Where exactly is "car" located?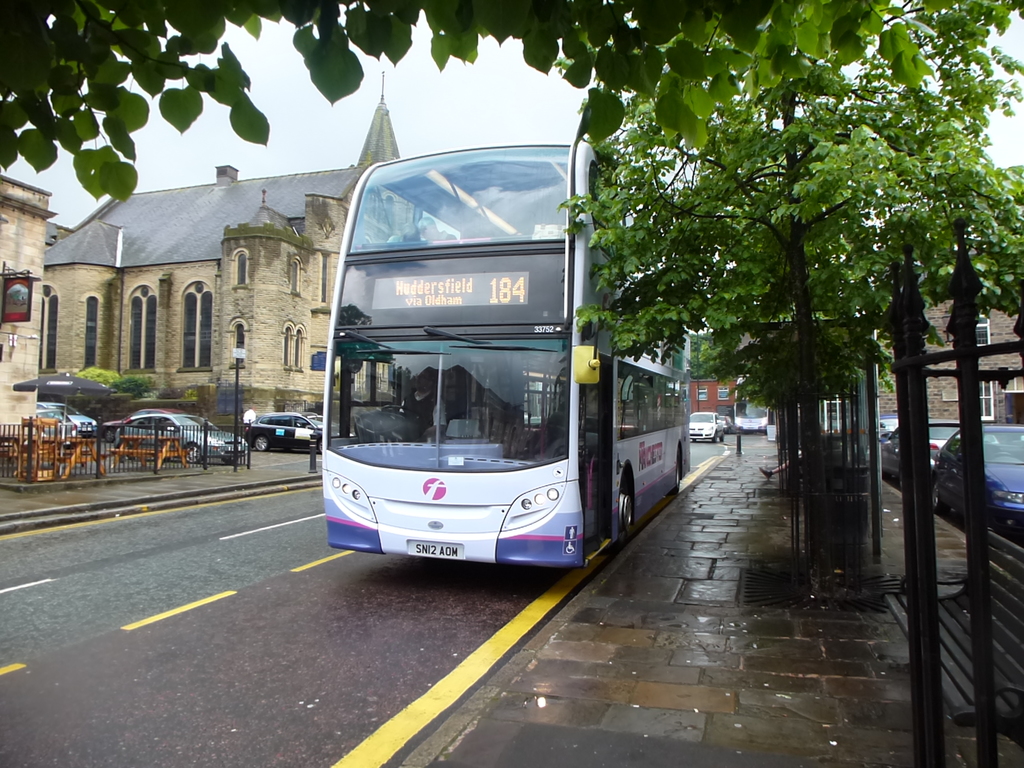
Its bounding box is BBox(245, 408, 337, 463).
